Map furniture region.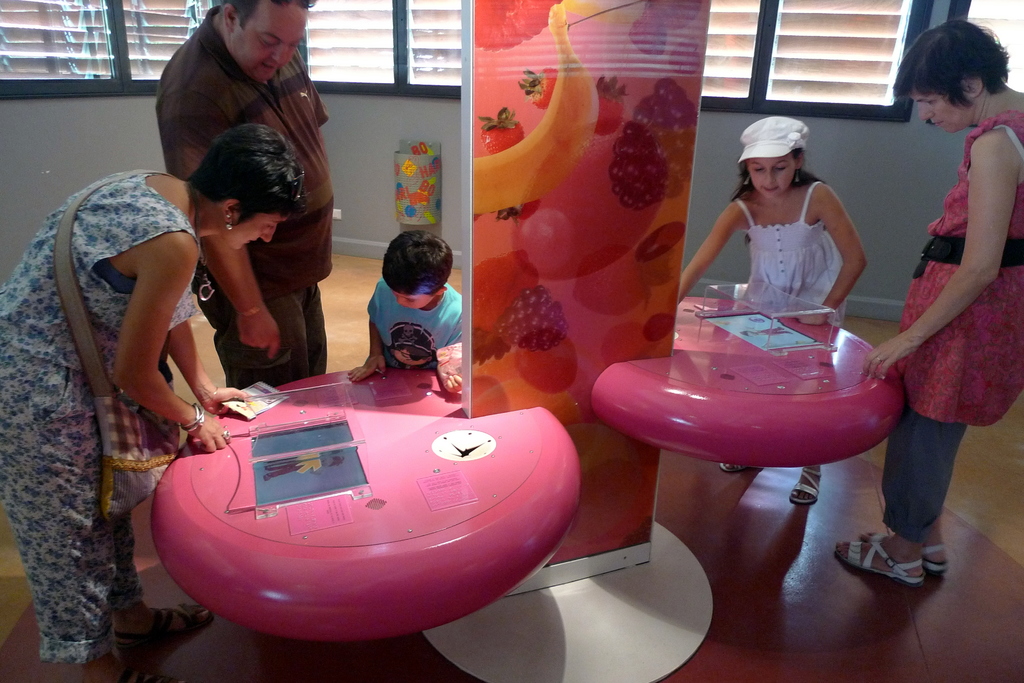
Mapped to box=[147, 369, 582, 640].
